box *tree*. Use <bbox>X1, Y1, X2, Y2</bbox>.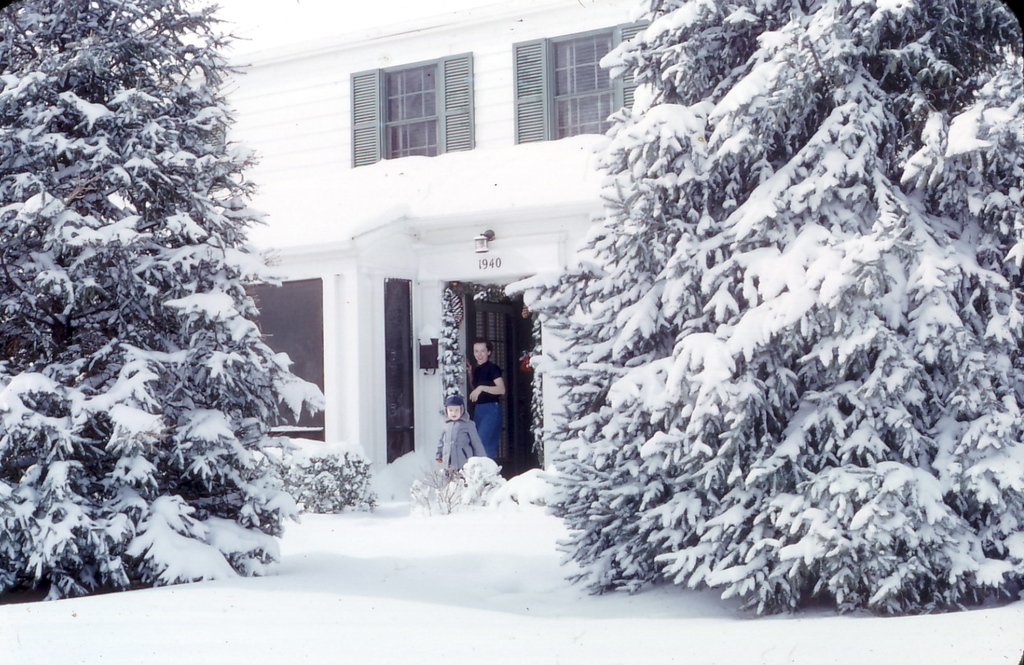
<bbox>14, 13, 304, 598</bbox>.
